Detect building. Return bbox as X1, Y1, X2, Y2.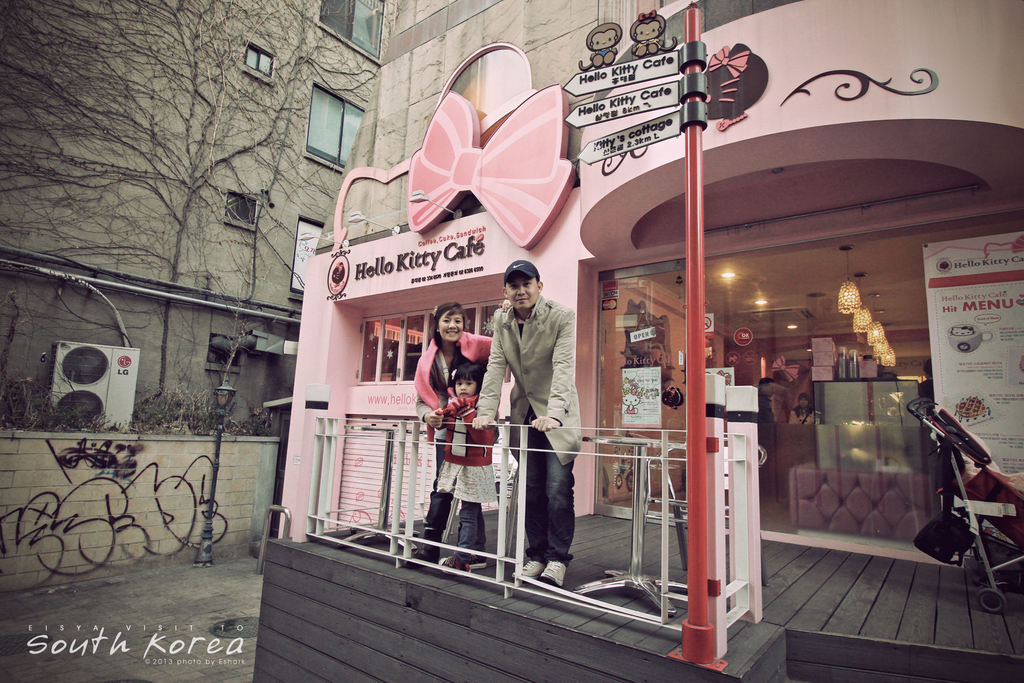
0, 0, 382, 595.
